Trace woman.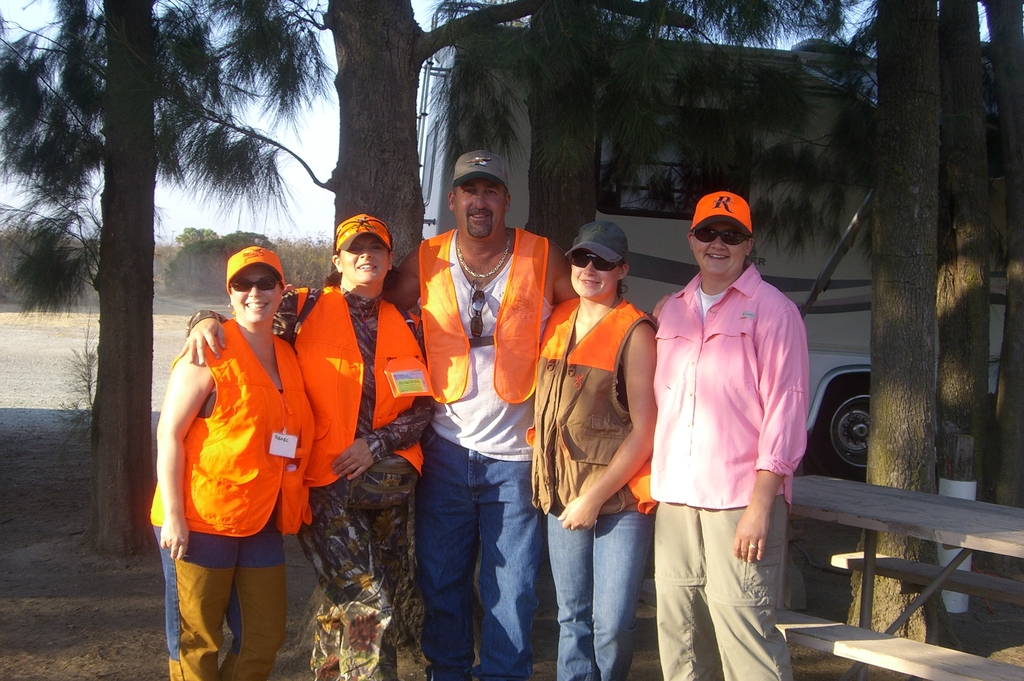
Traced to (530,218,659,680).
